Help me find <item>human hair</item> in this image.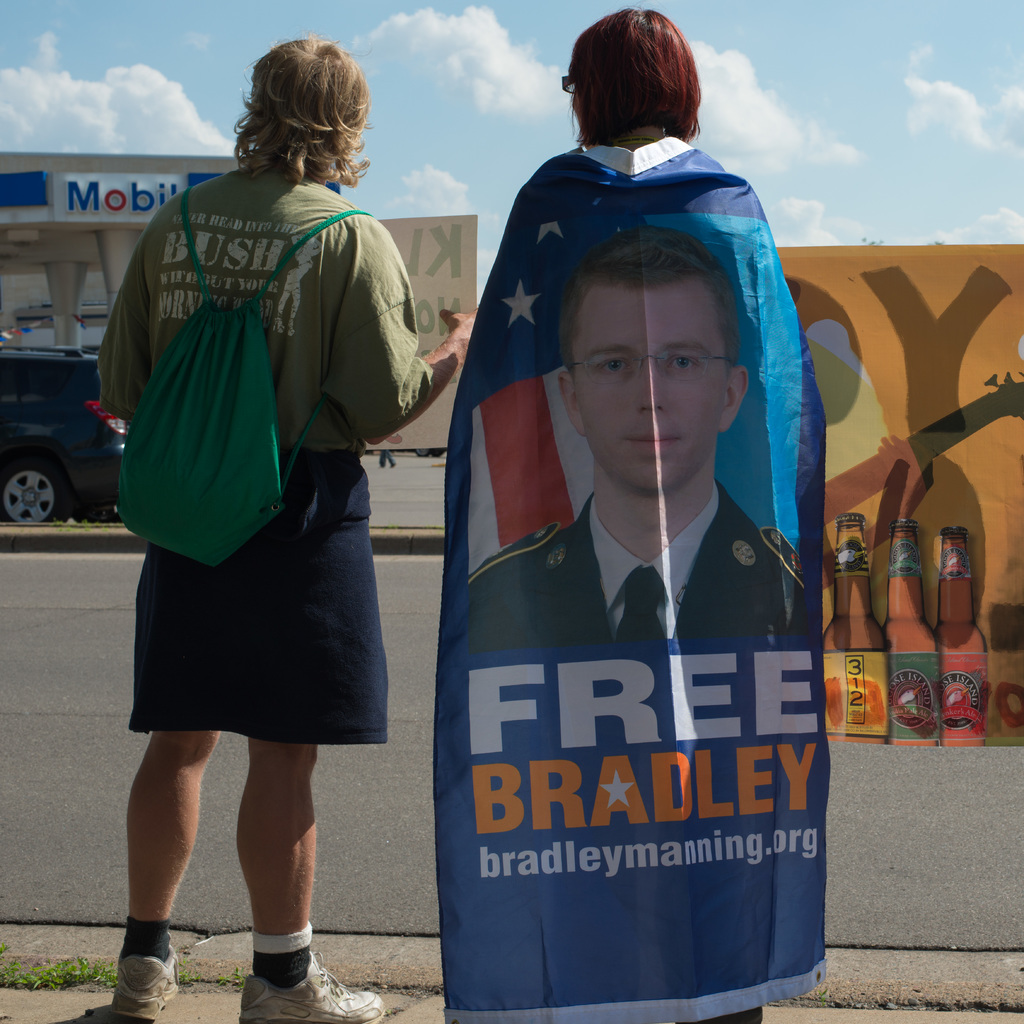
Found it: crop(551, 218, 740, 374).
